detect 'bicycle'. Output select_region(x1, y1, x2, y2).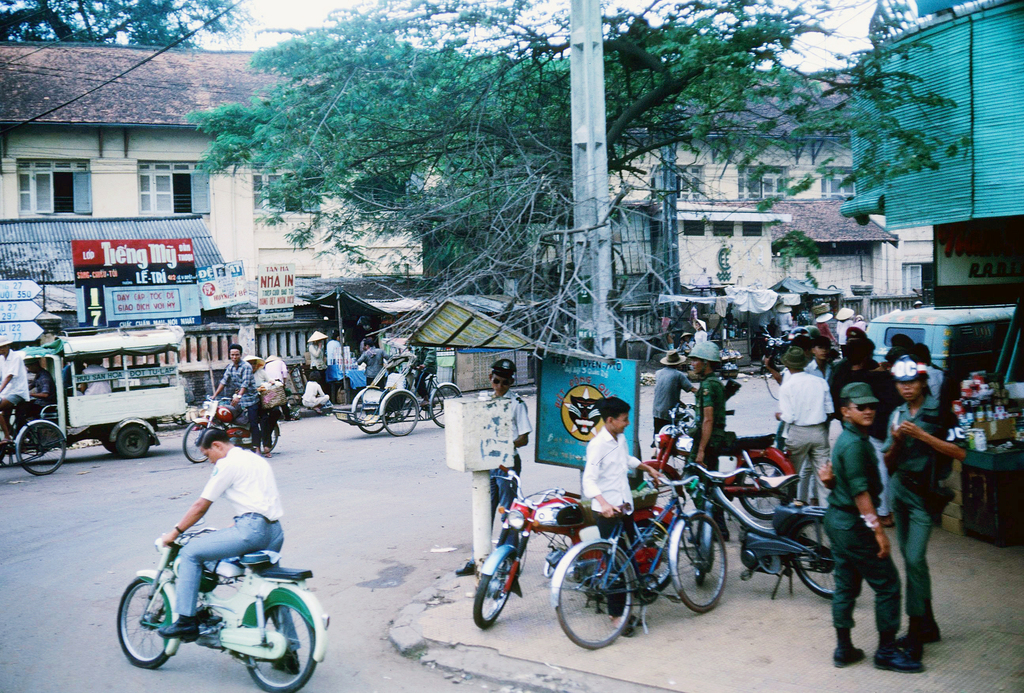
select_region(0, 394, 64, 477).
